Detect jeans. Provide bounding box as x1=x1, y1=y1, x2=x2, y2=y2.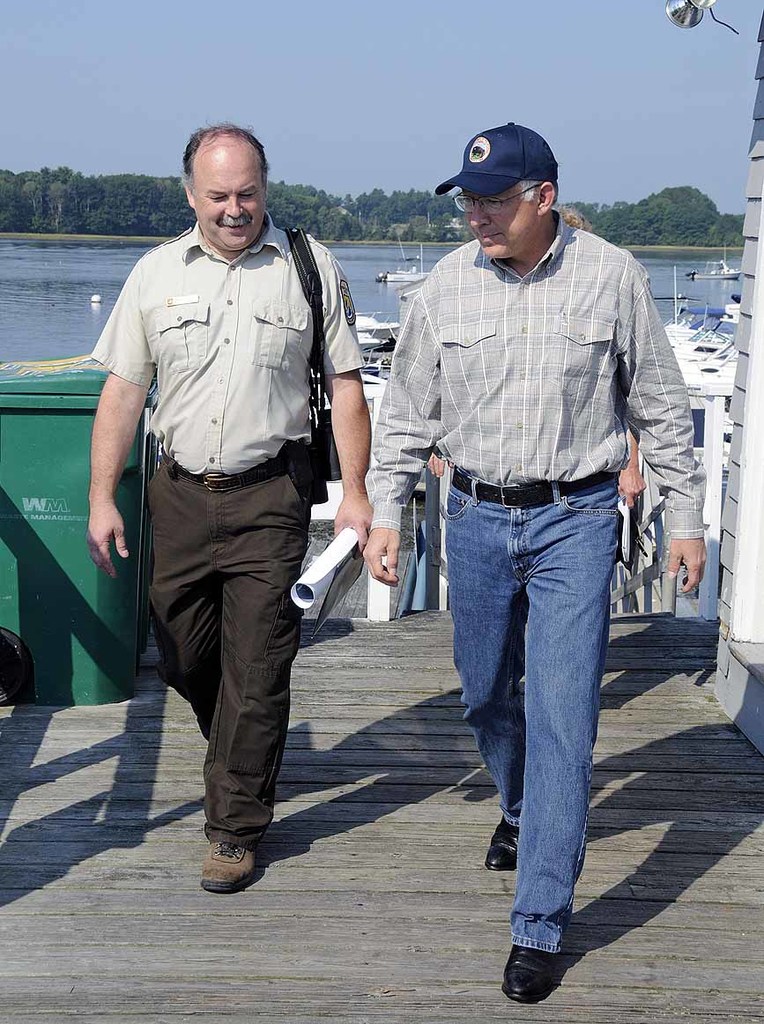
x1=444, y1=444, x2=641, y2=947.
